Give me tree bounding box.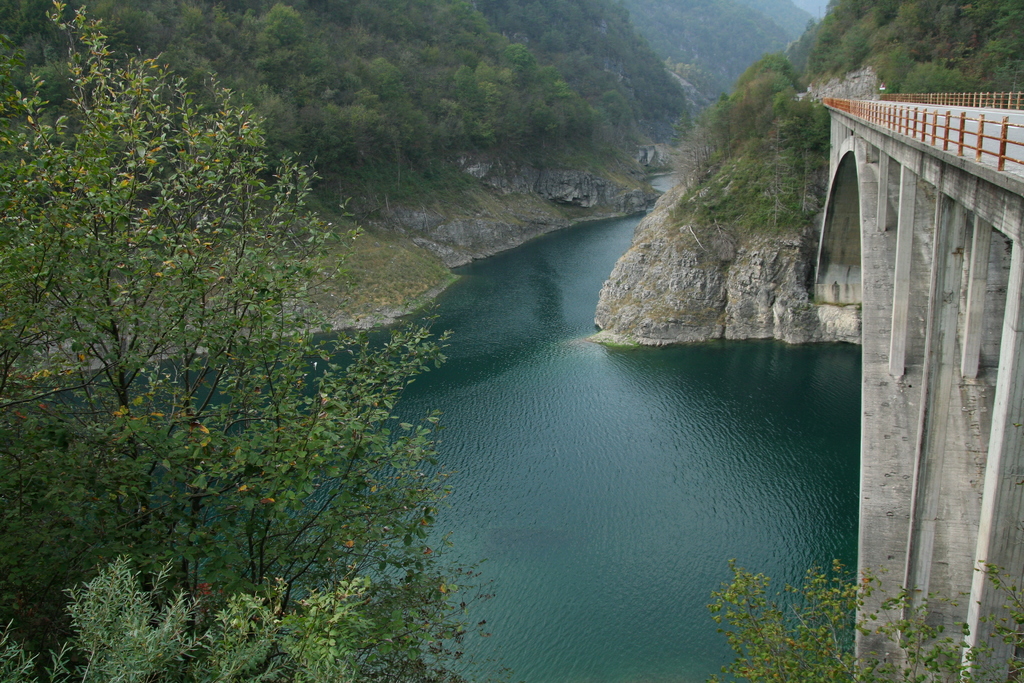
<bbox>712, 557, 1023, 682</bbox>.
